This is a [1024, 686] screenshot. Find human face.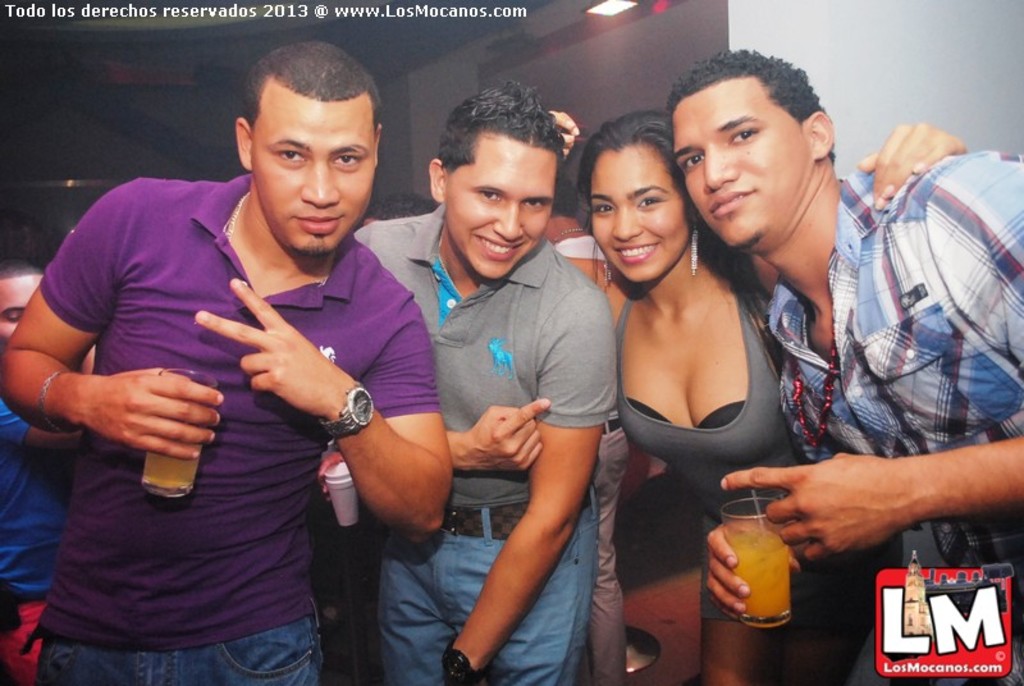
Bounding box: pyautogui.locateOnScreen(252, 105, 379, 255).
